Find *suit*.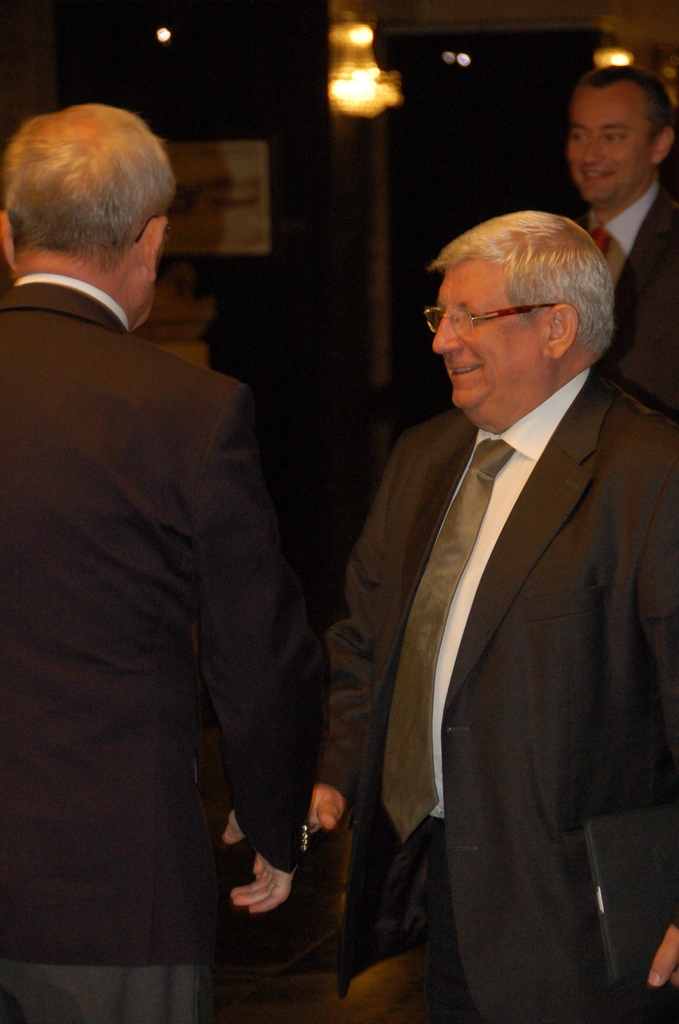
[322,264,659,1011].
